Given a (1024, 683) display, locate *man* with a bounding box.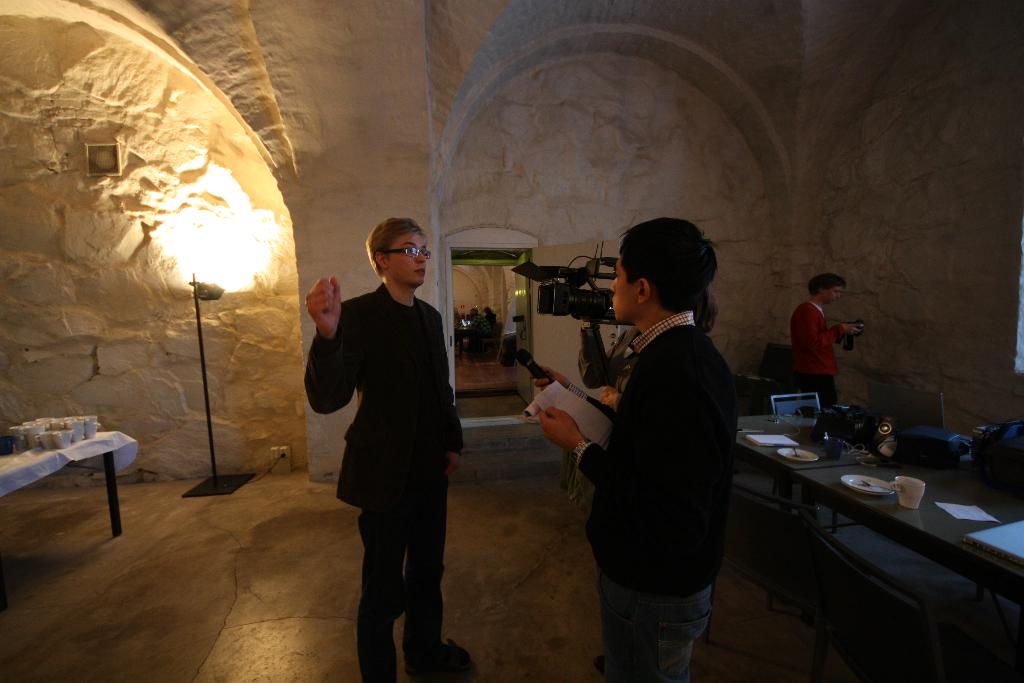
Located: 579, 295, 721, 675.
